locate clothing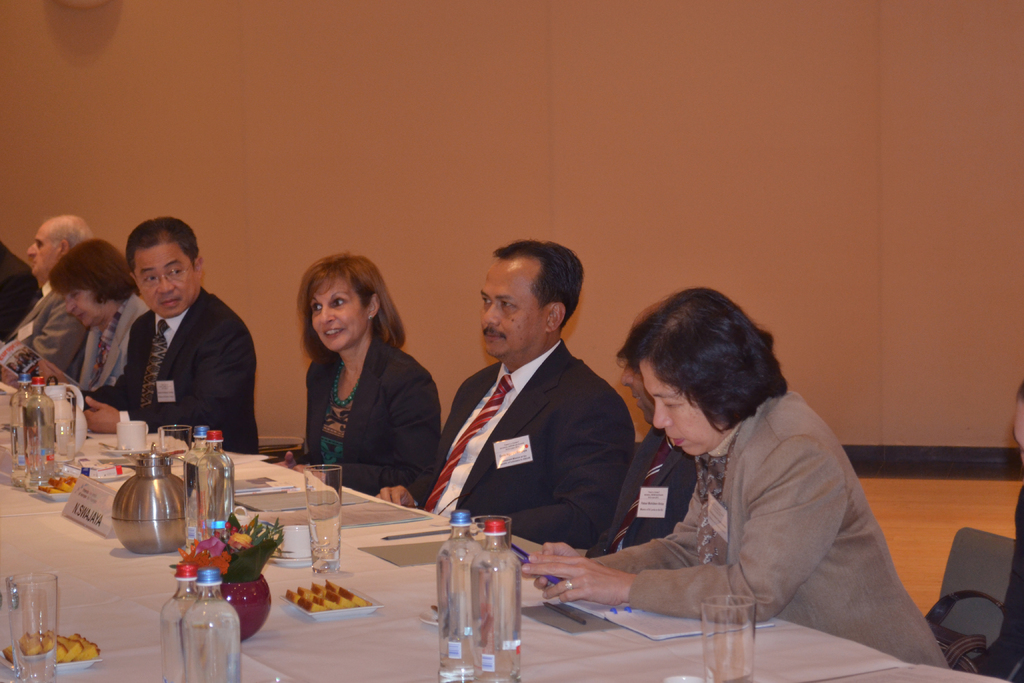
0:275:97:386
